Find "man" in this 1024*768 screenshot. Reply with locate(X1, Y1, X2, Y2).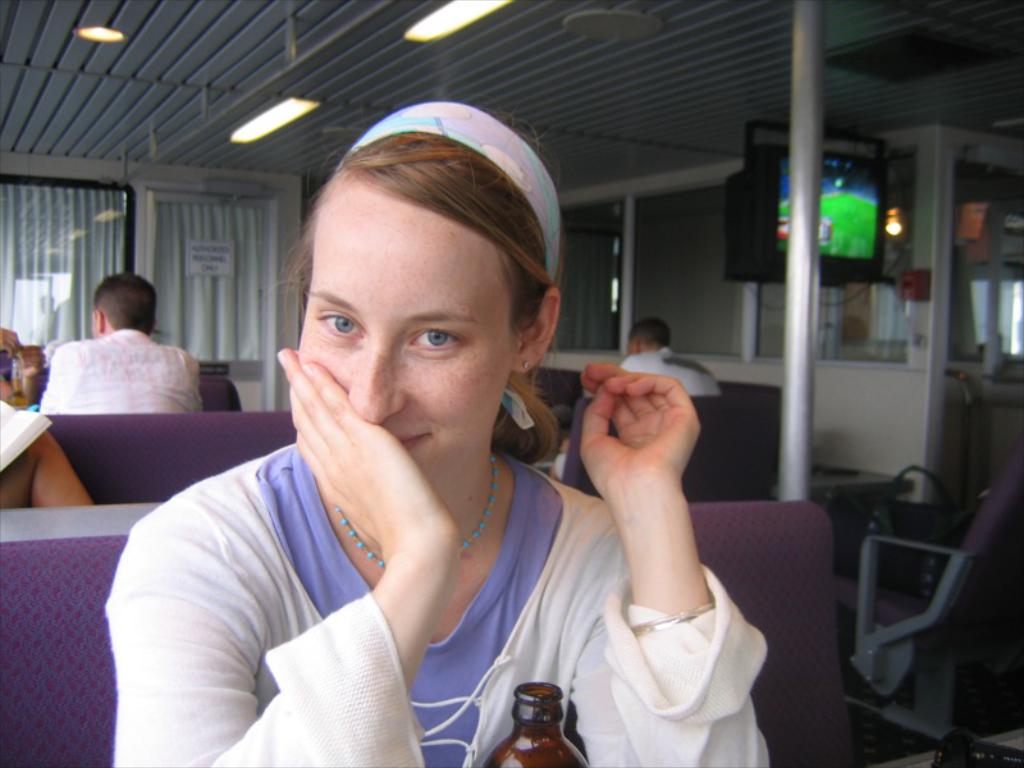
locate(27, 280, 230, 436).
